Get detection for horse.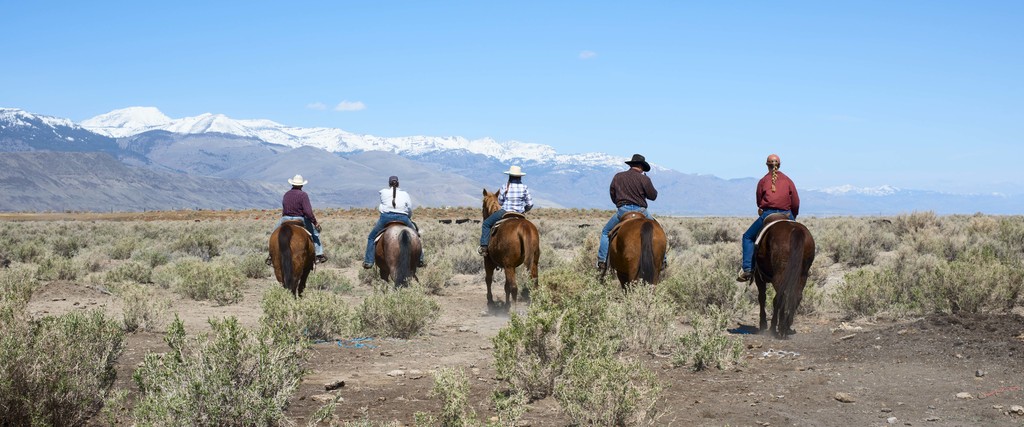
Detection: l=266, t=220, r=316, b=300.
